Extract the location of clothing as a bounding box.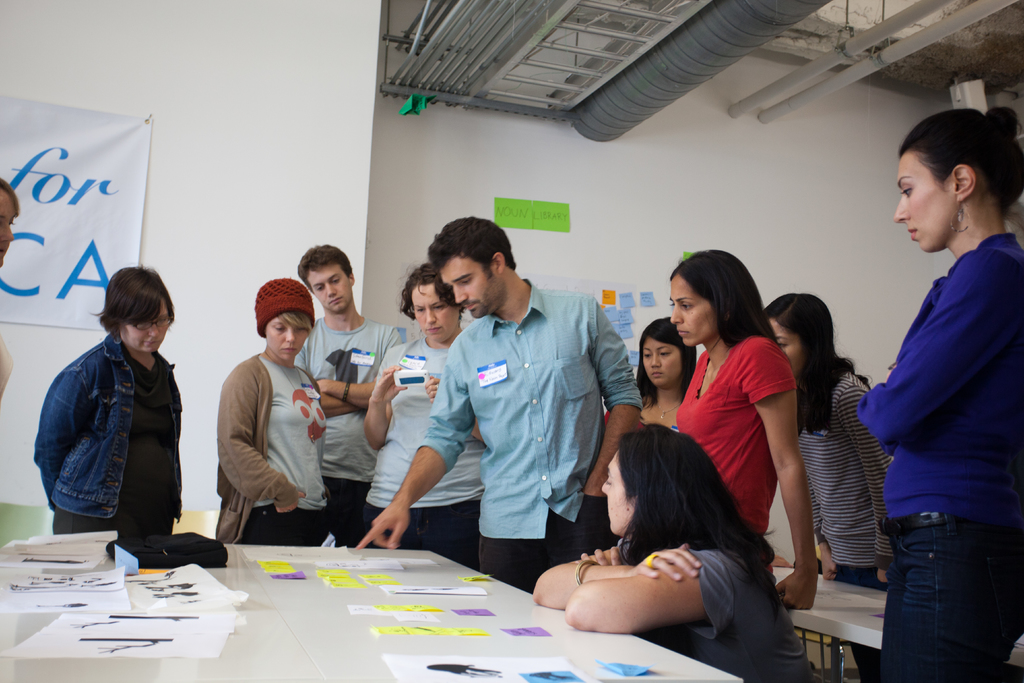
(x1=671, y1=334, x2=794, y2=538).
